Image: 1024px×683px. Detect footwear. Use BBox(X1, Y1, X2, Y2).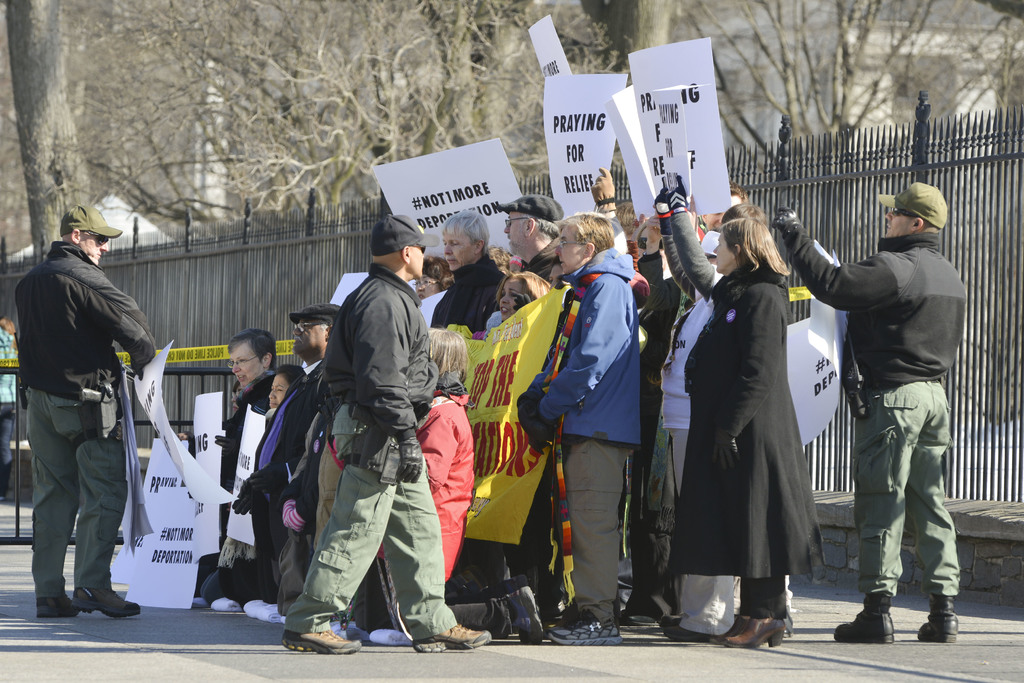
BBox(502, 584, 546, 646).
